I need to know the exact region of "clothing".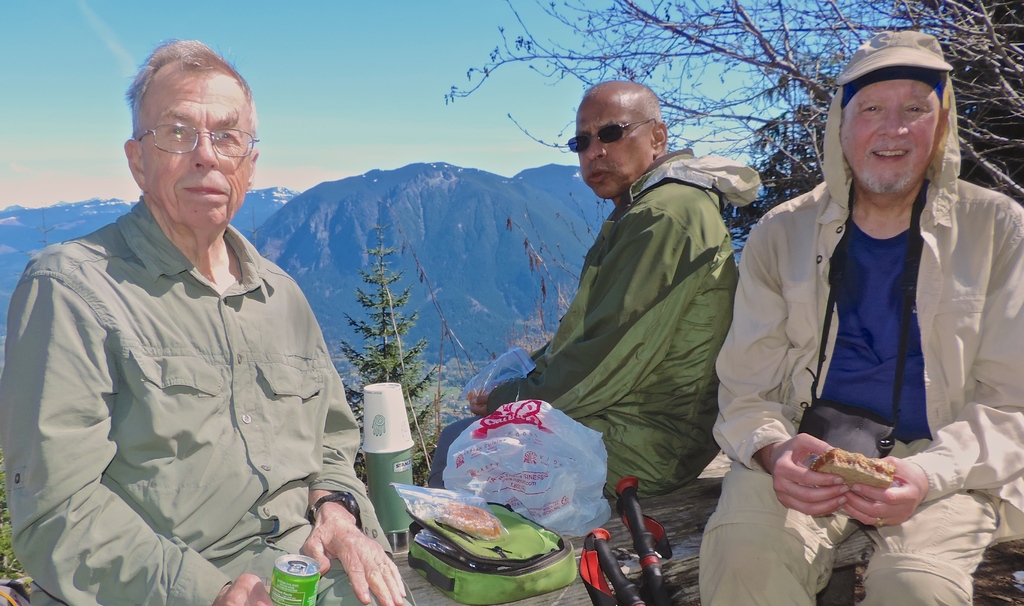
Region: 497/160/729/498.
